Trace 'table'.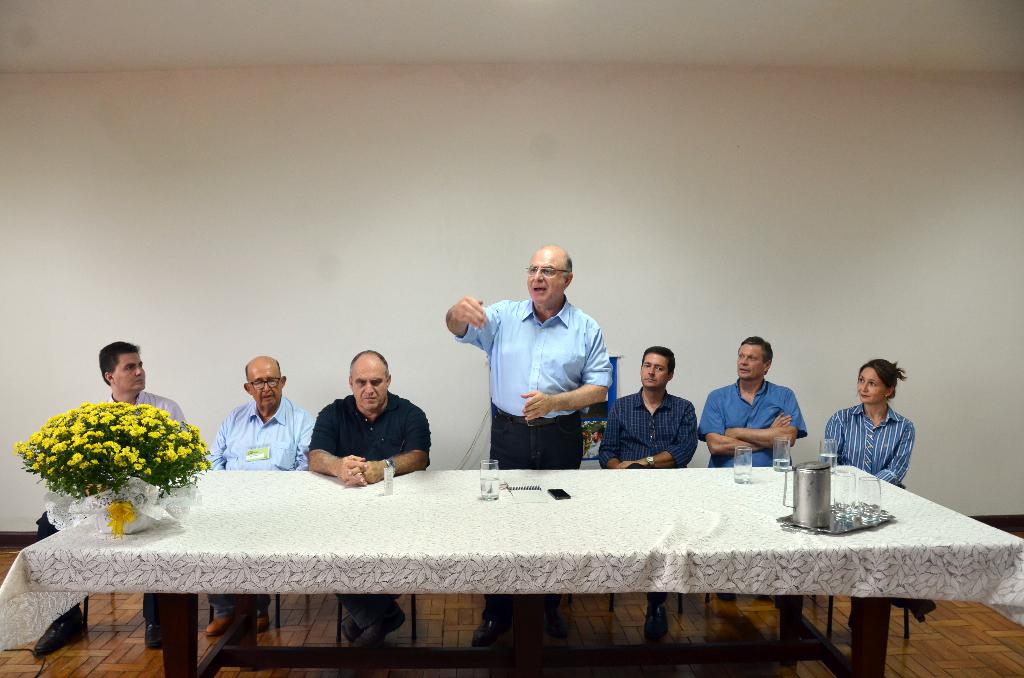
Traced to <box>9,460,1023,657</box>.
